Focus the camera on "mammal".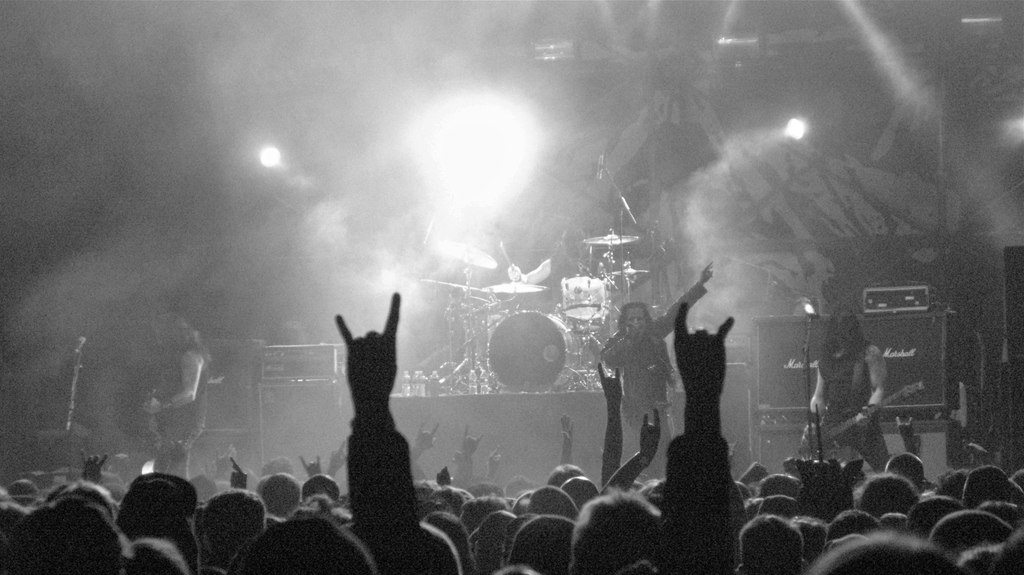
Focus region: 600:259:711:461.
